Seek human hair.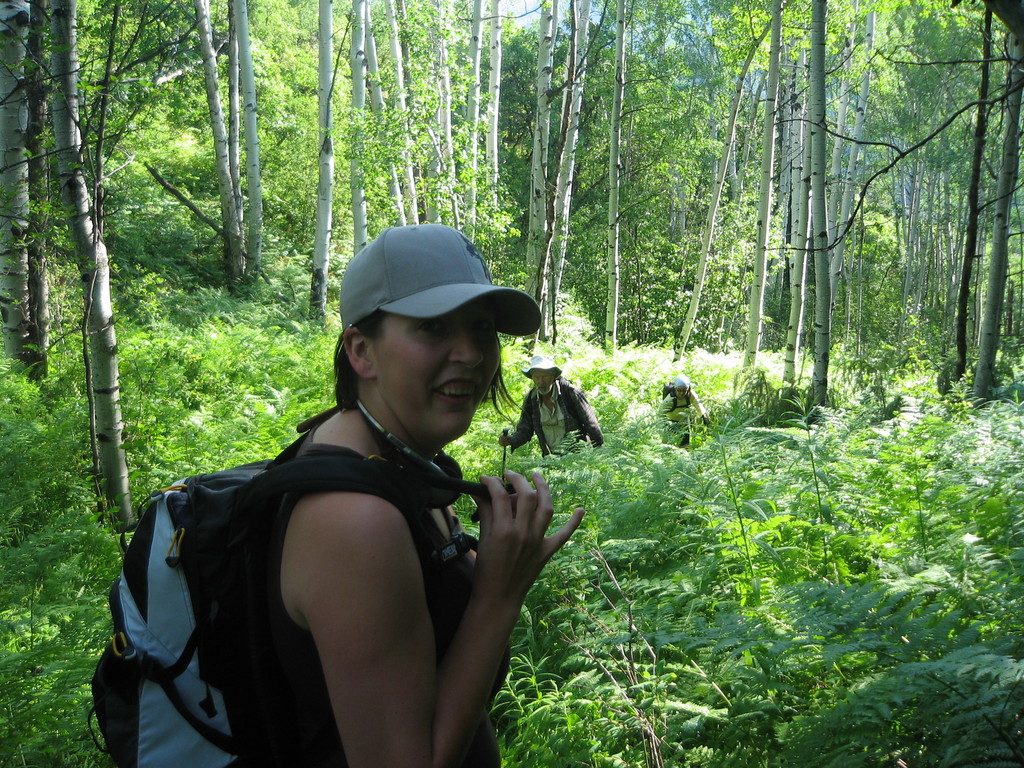
527/367/559/384.
